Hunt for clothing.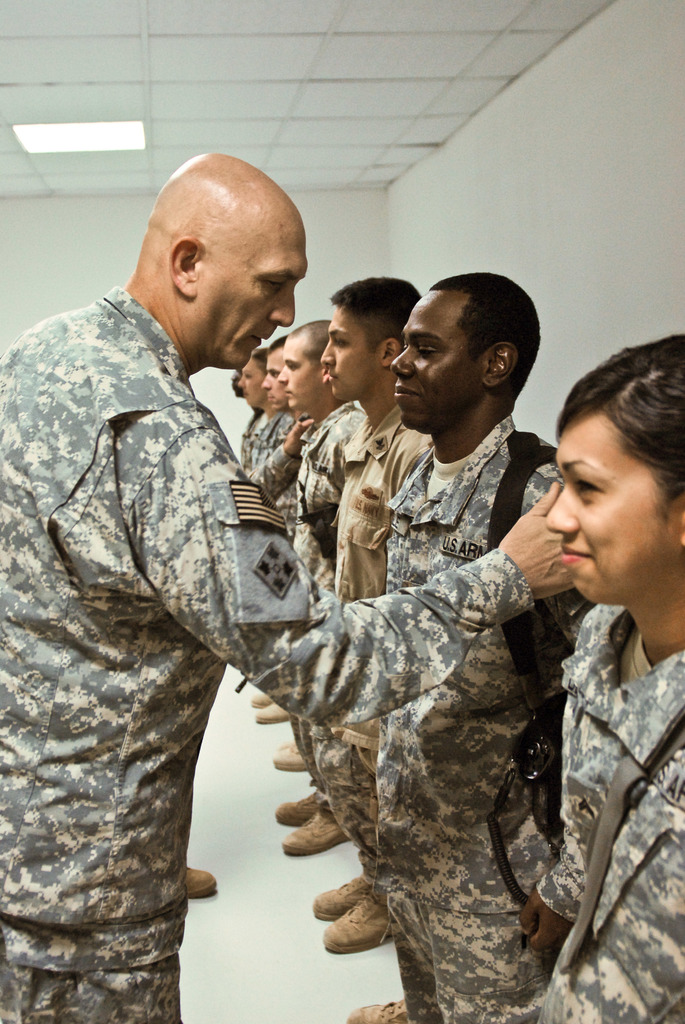
Hunted down at (0, 286, 537, 1018).
